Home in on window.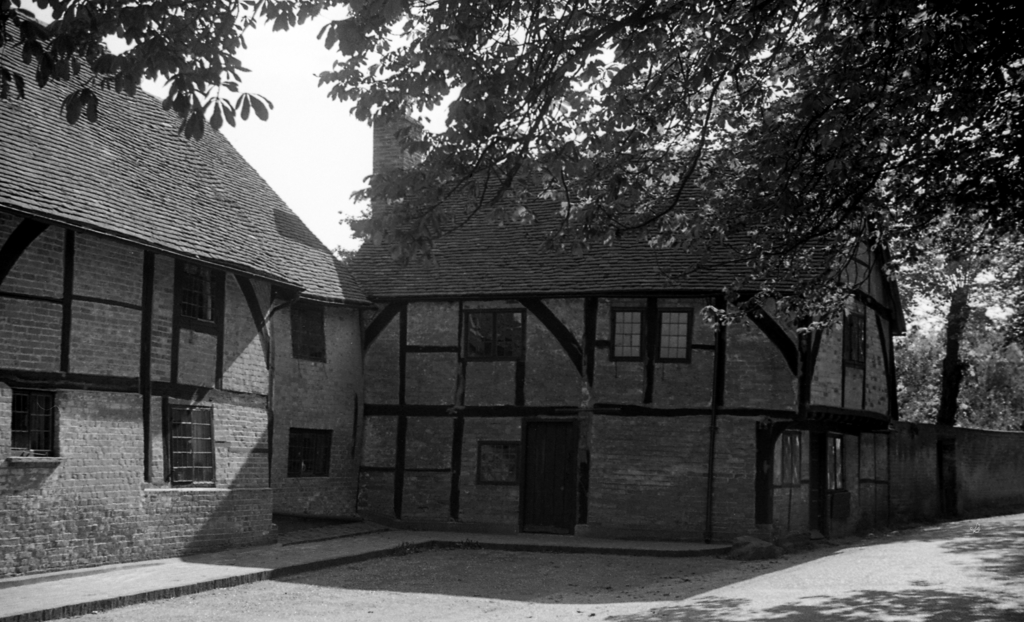
Homed in at crop(286, 426, 337, 477).
